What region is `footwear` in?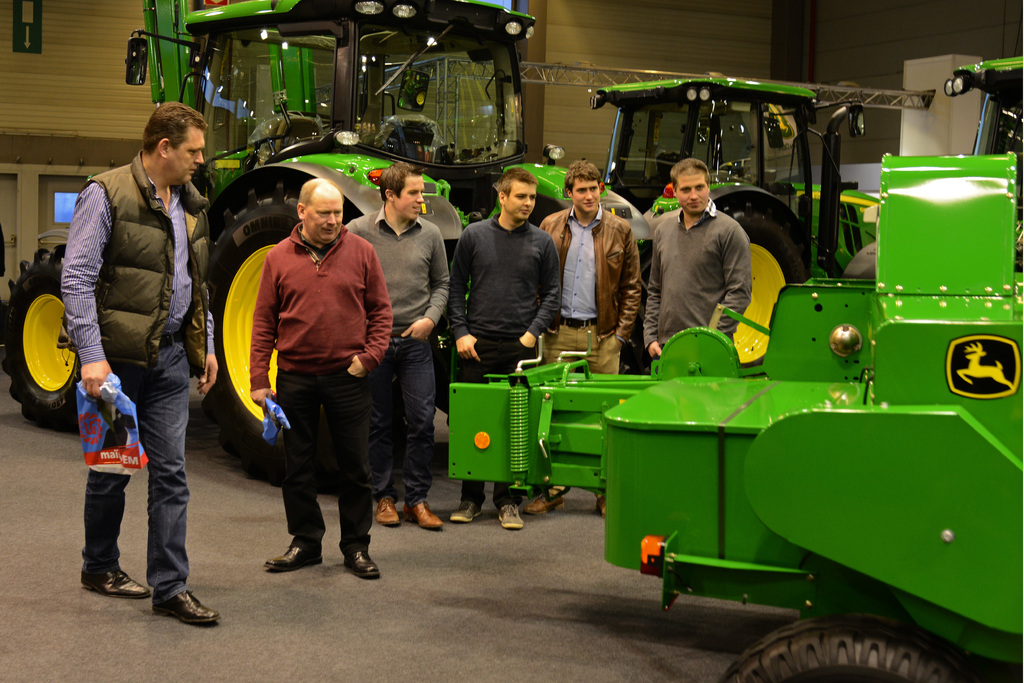
{"x1": 264, "y1": 546, "x2": 324, "y2": 575}.
